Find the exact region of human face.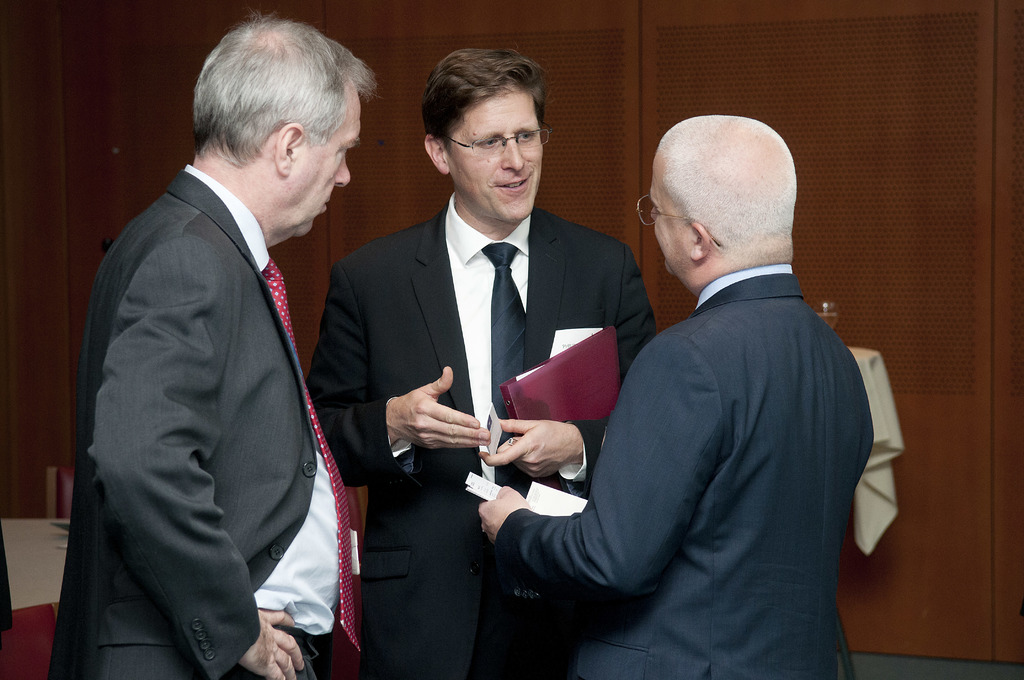
Exact region: rect(646, 145, 694, 280).
